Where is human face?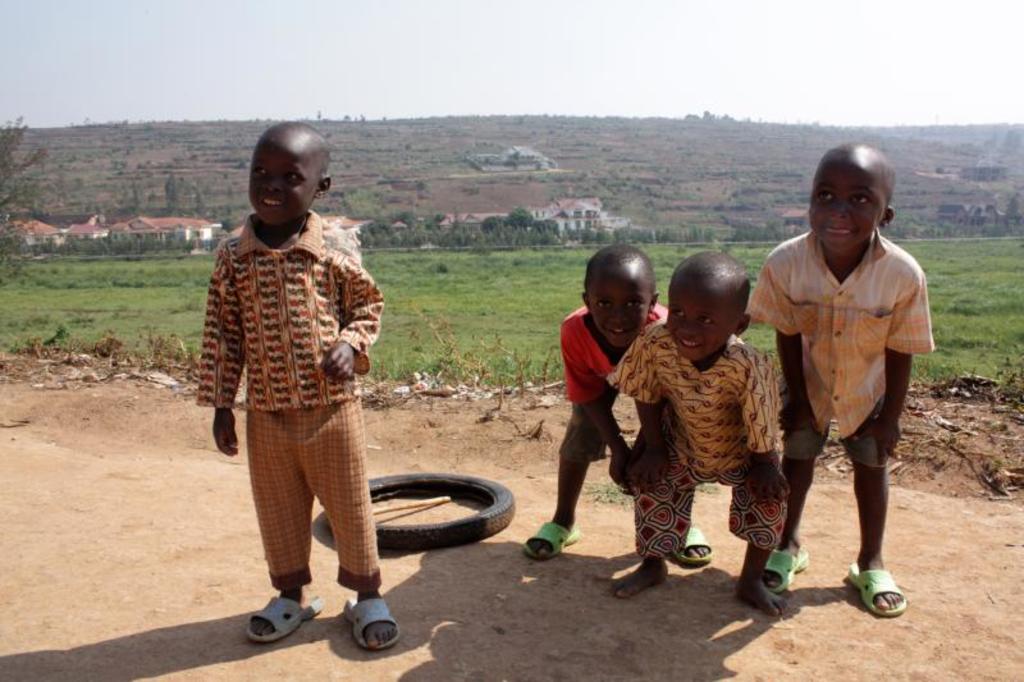
x1=253 y1=139 x2=323 y2=221.
